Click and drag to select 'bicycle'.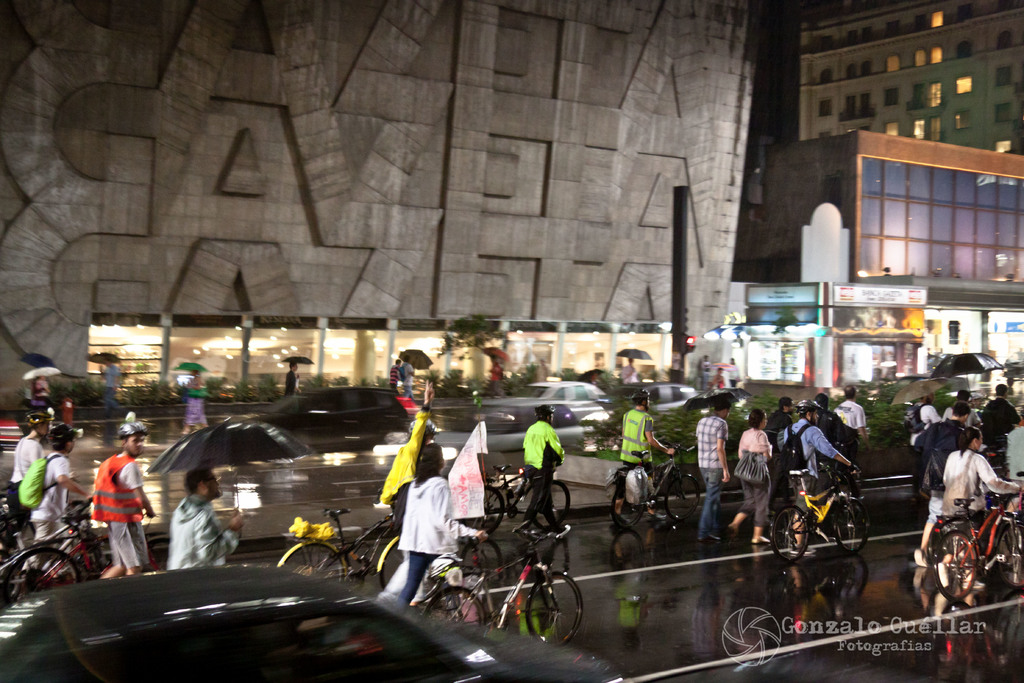
Selection: locate(0, 513, 172, 610).
